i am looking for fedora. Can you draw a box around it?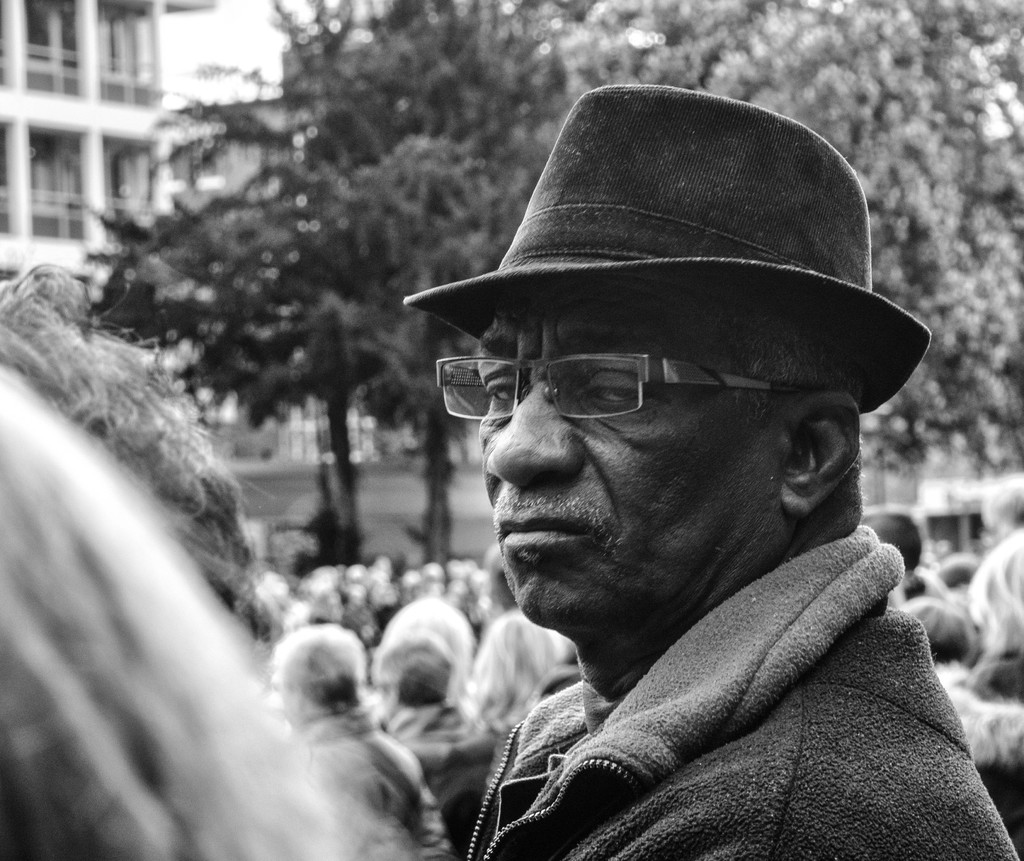
Sure, the bounding box is <box>402,84,928,411</box>.
